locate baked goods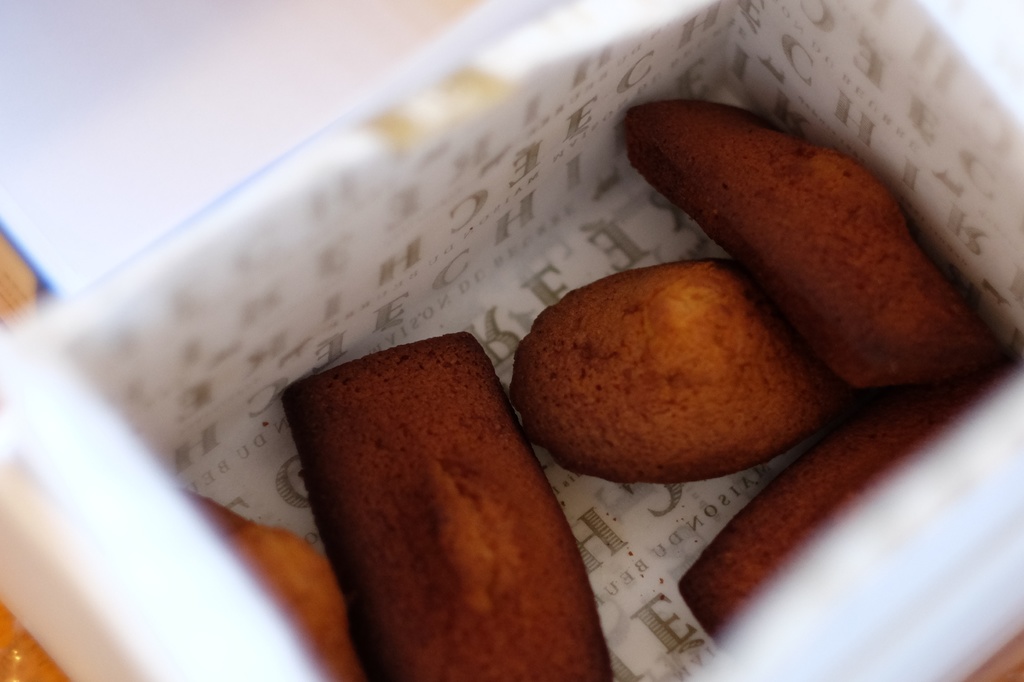
(left=275, top=326, right=611, bottom=681)
